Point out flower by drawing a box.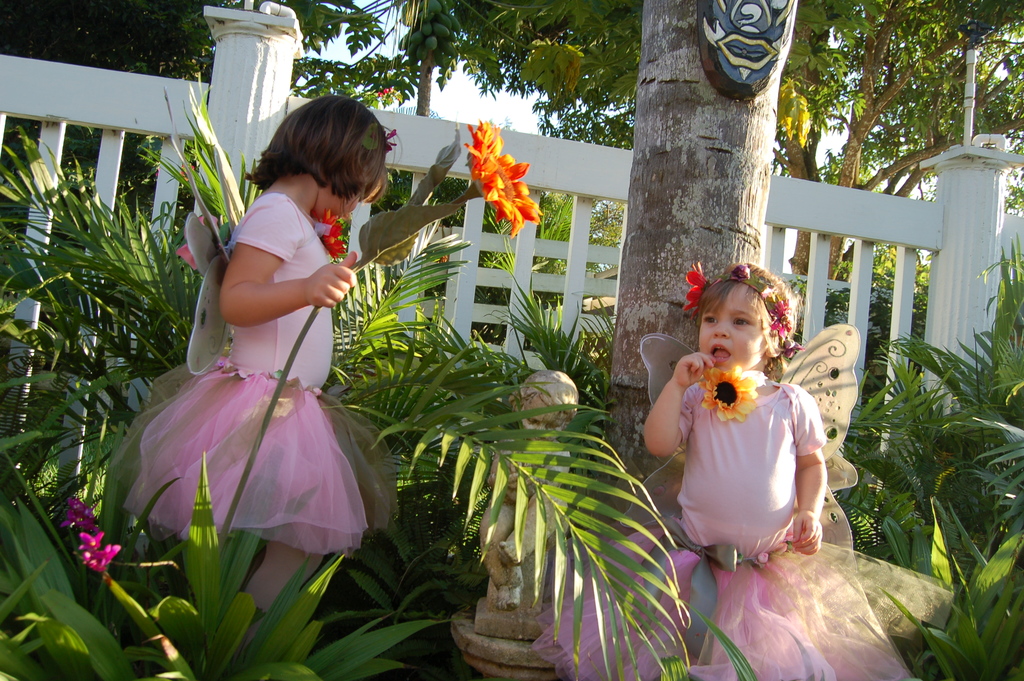
bbox=[460, 126, 541, 228].
